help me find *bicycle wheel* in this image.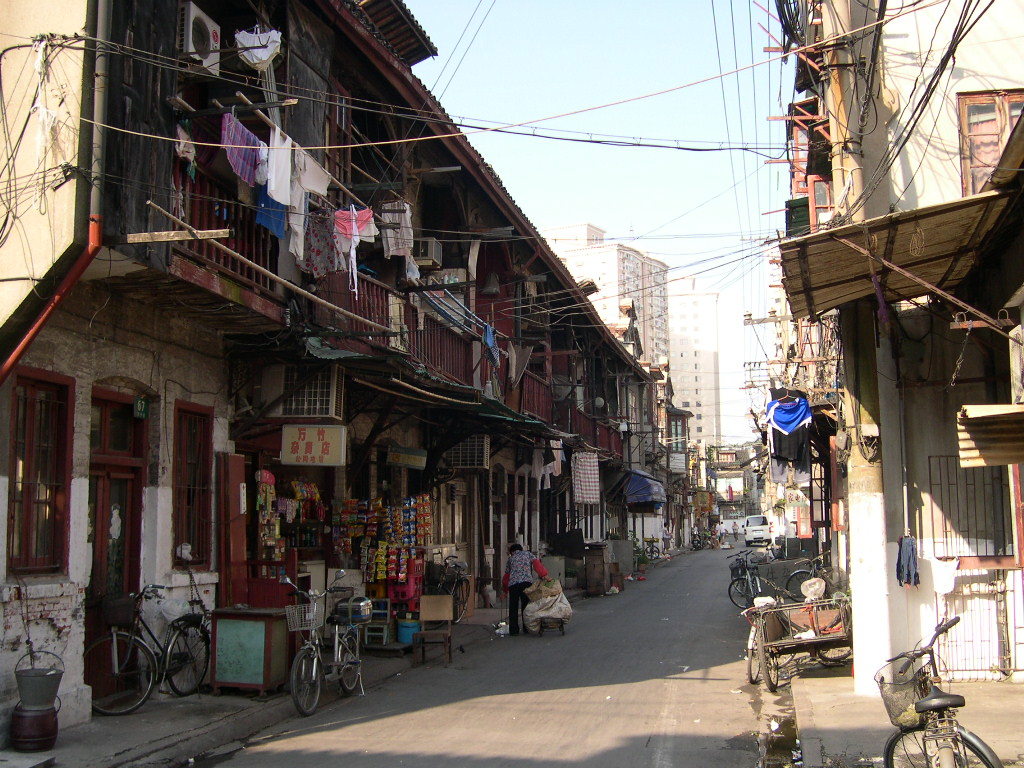
Found it: rect(728, 573, 747, 610).
